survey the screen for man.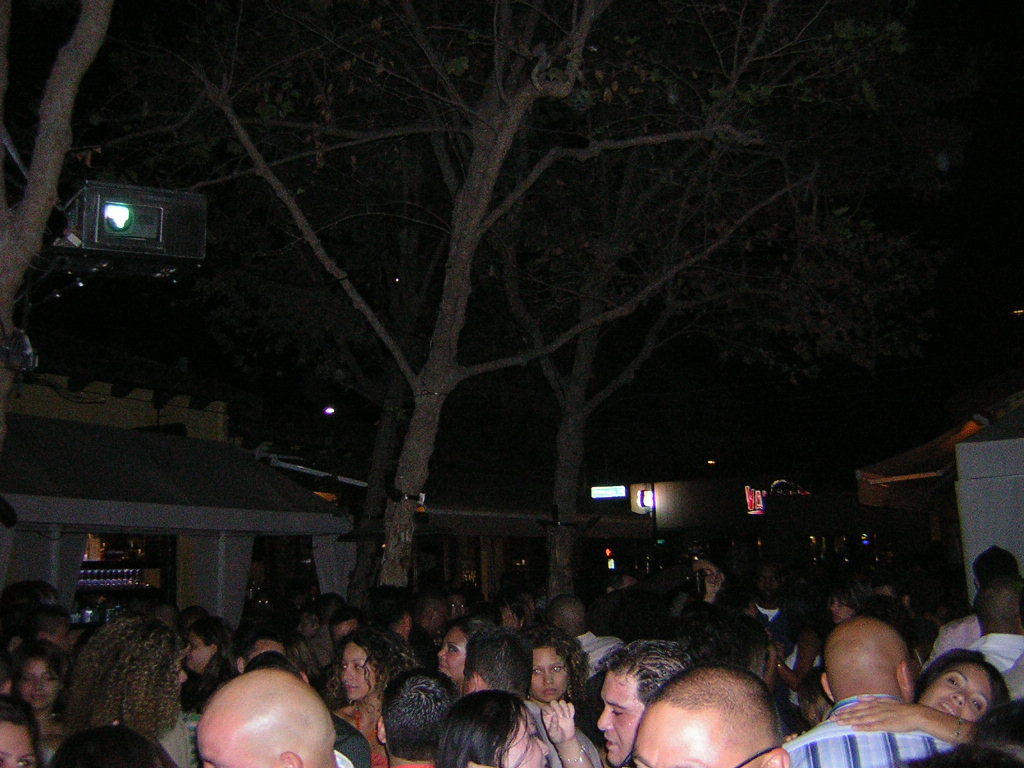
Survey found: 371, 669, 463, 767.
